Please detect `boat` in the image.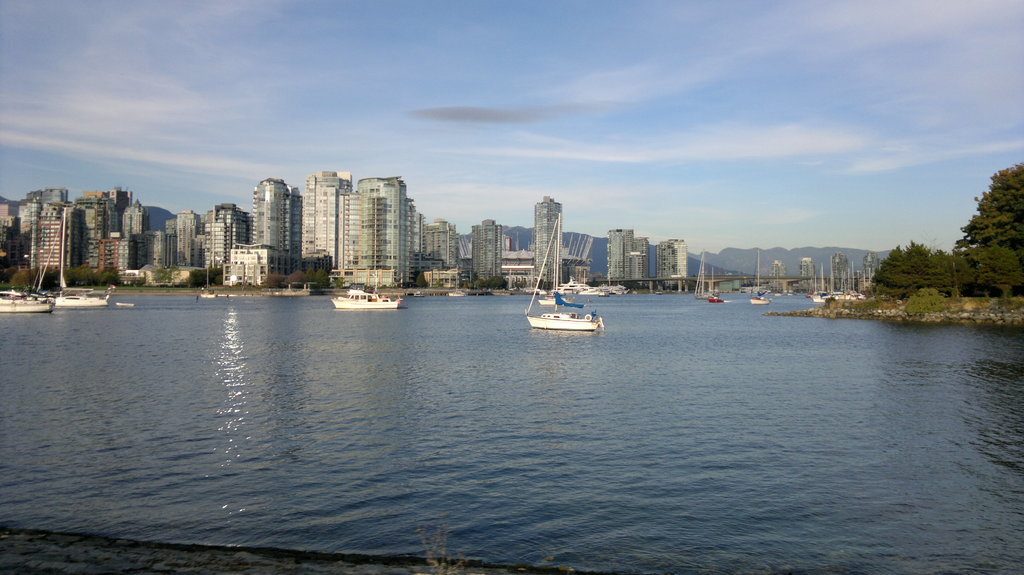
(x1=202, y1=291, x2=219, y2=300).
